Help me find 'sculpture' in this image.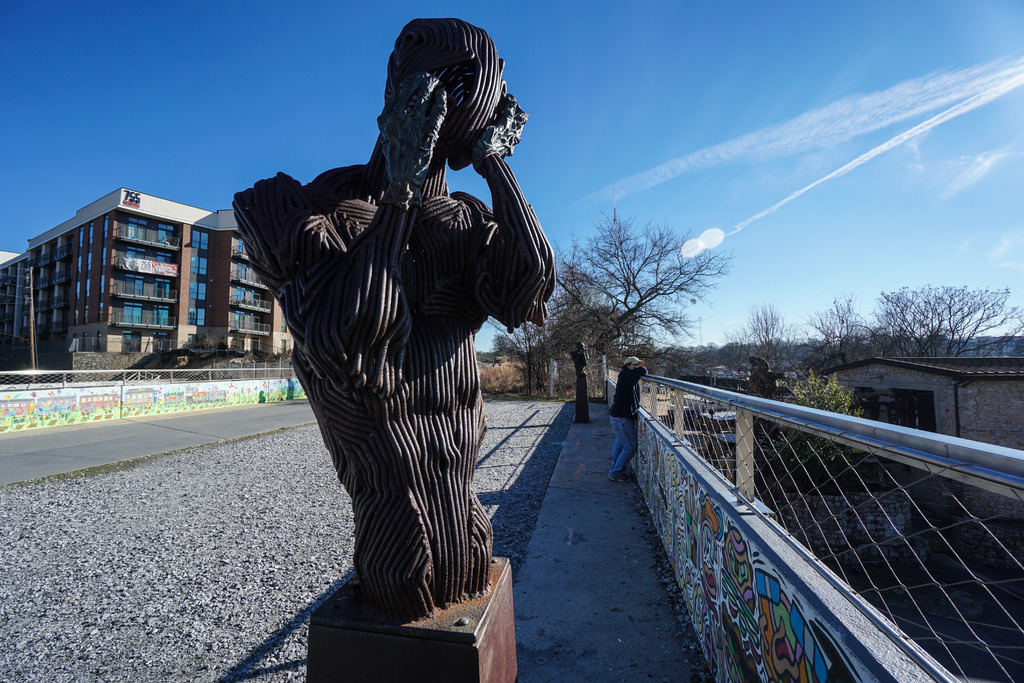
Found it: <region>222, 14, 556, 668</region>.
